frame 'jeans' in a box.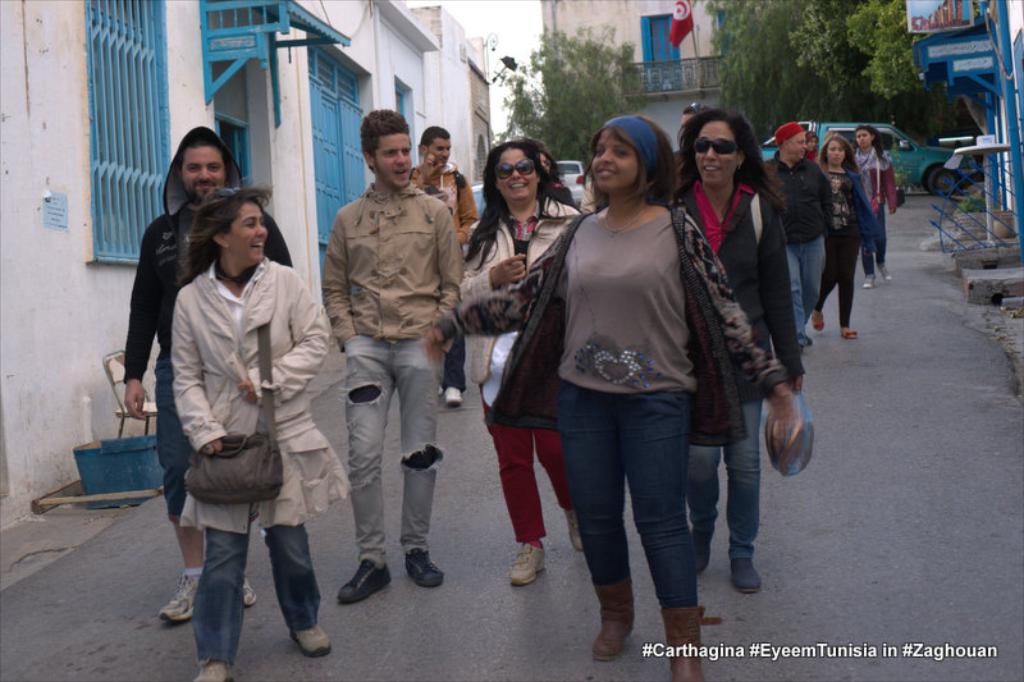
794:243:824:339.
